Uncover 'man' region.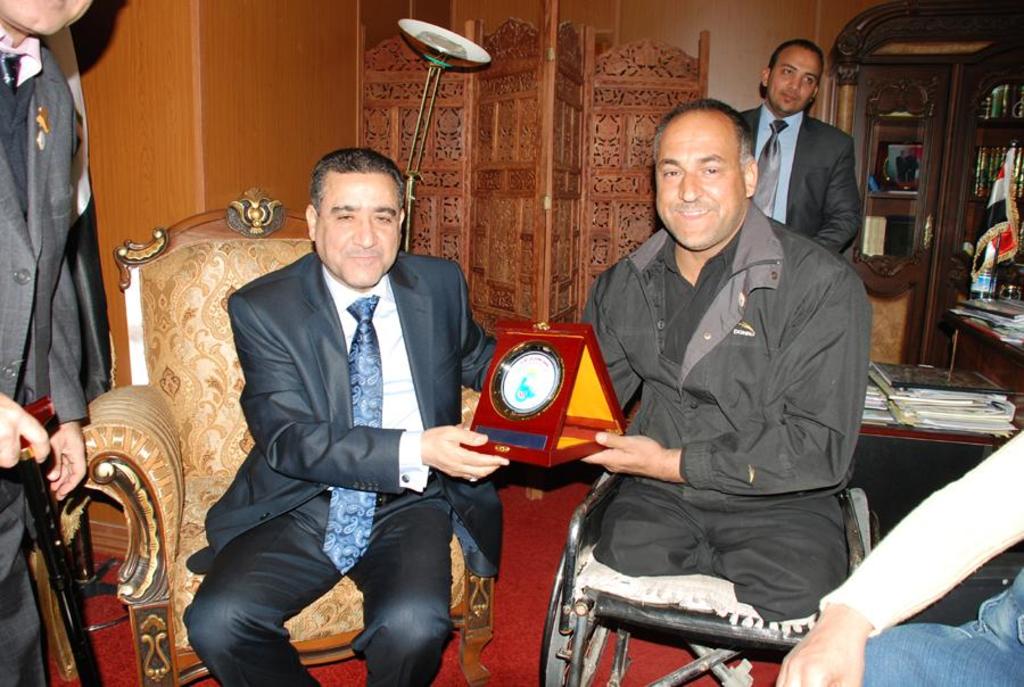
Uncovered: region(728, 43, 865, 253).
